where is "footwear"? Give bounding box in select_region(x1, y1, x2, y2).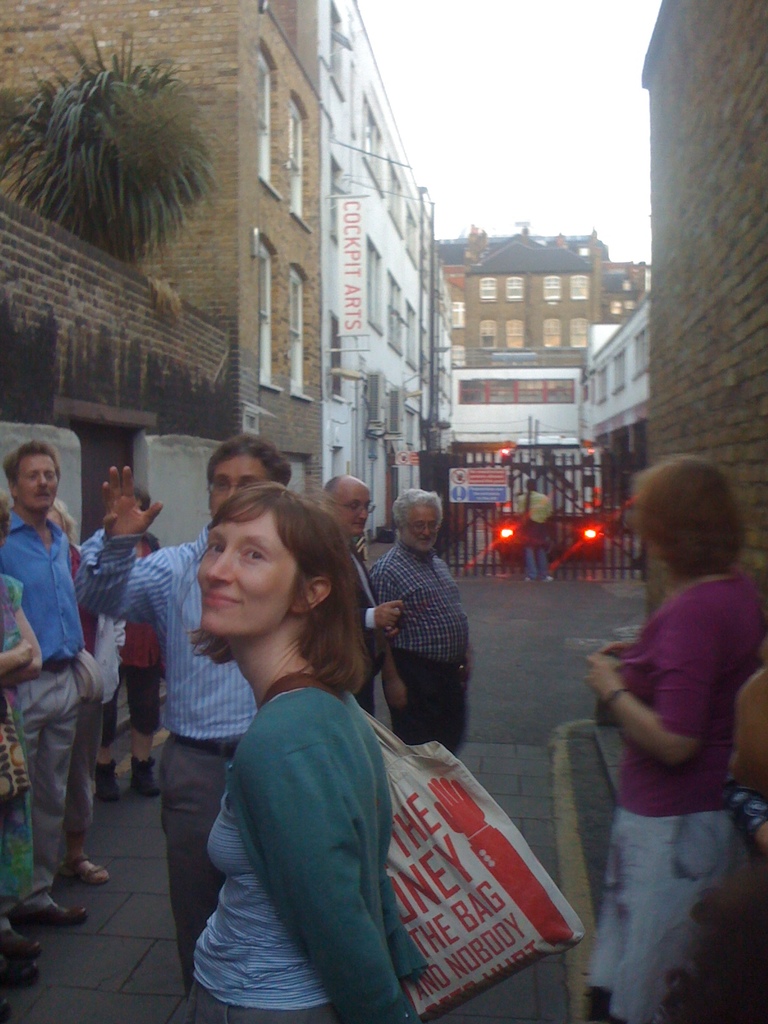
select_region(0, 958, 40, 986).
